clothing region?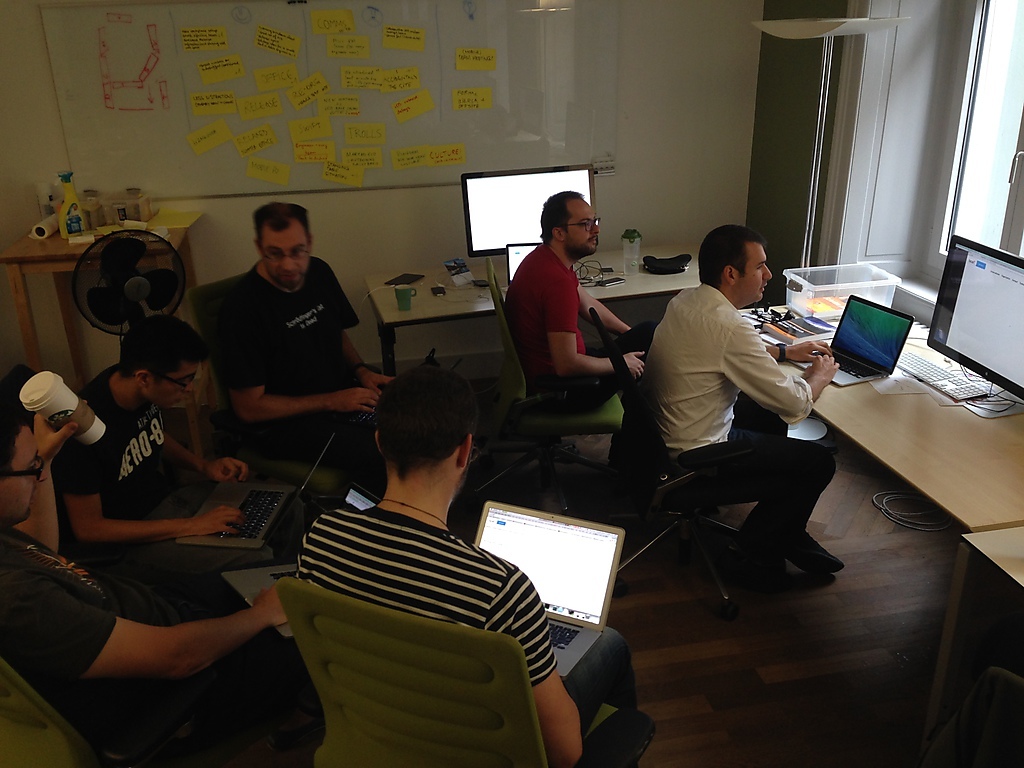
[x1=500, y1=237, x2=672, y2=404]
